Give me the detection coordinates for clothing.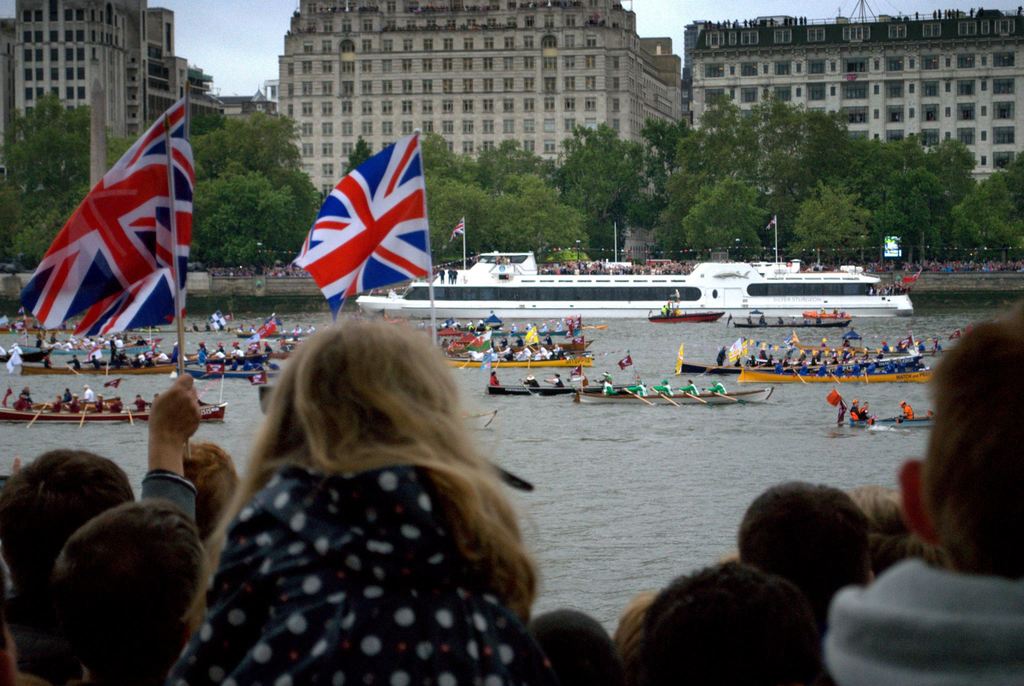
[left=12, top=397, right=25, bottom=409].
